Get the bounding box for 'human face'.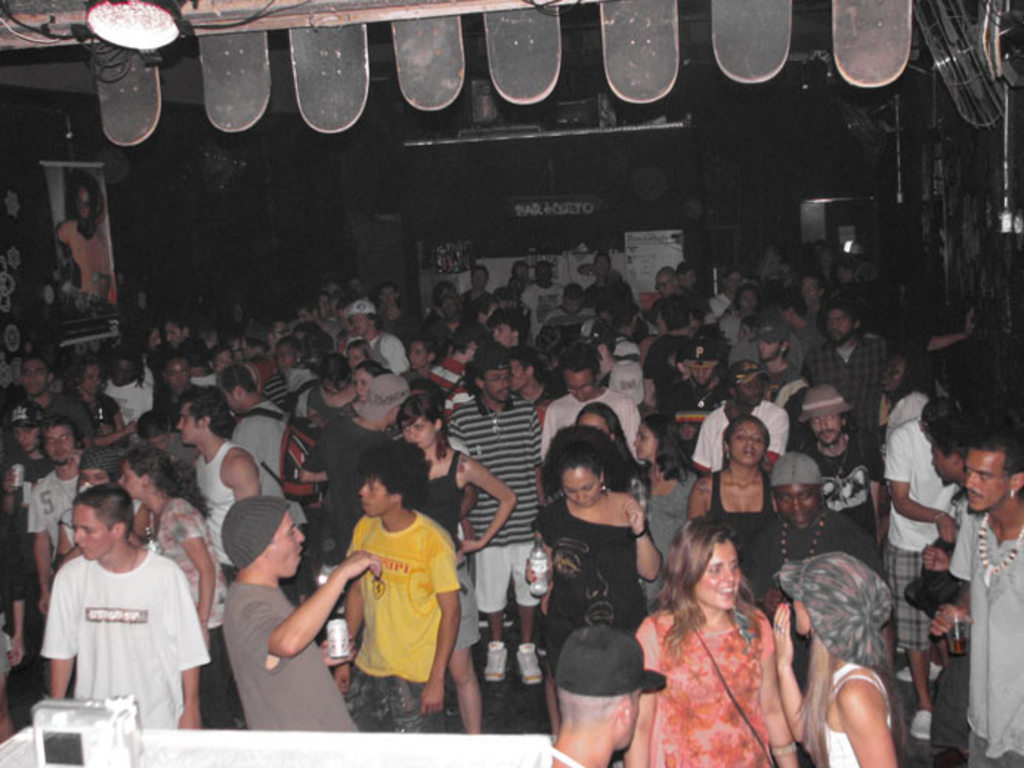
502/360/532/388.
